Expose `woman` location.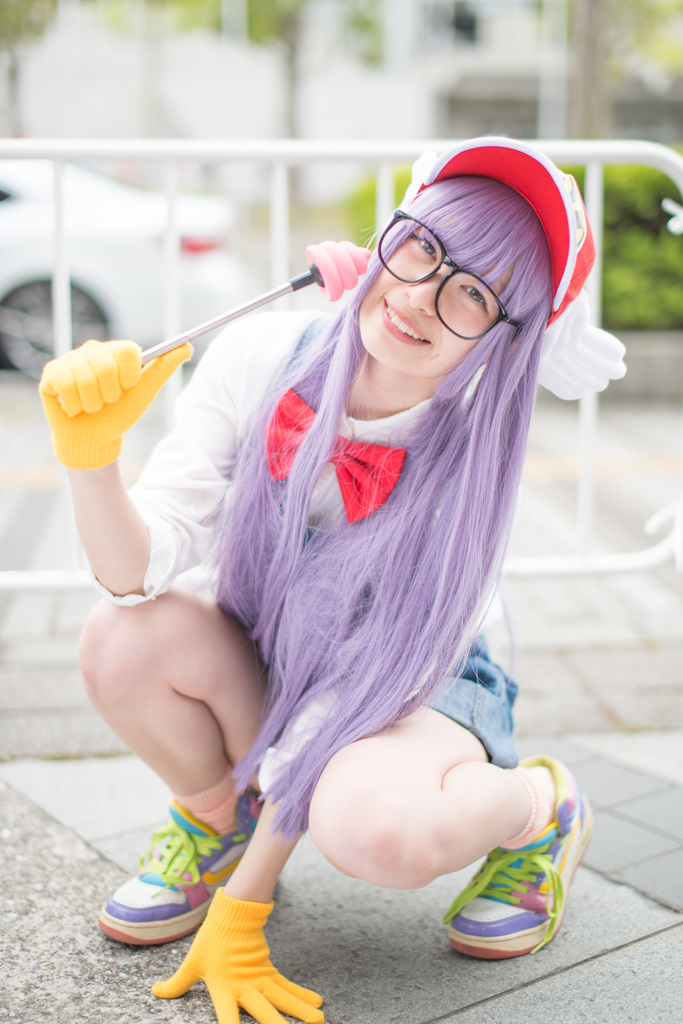
Exposed at bbox=(41, 131, 620, 1019).
